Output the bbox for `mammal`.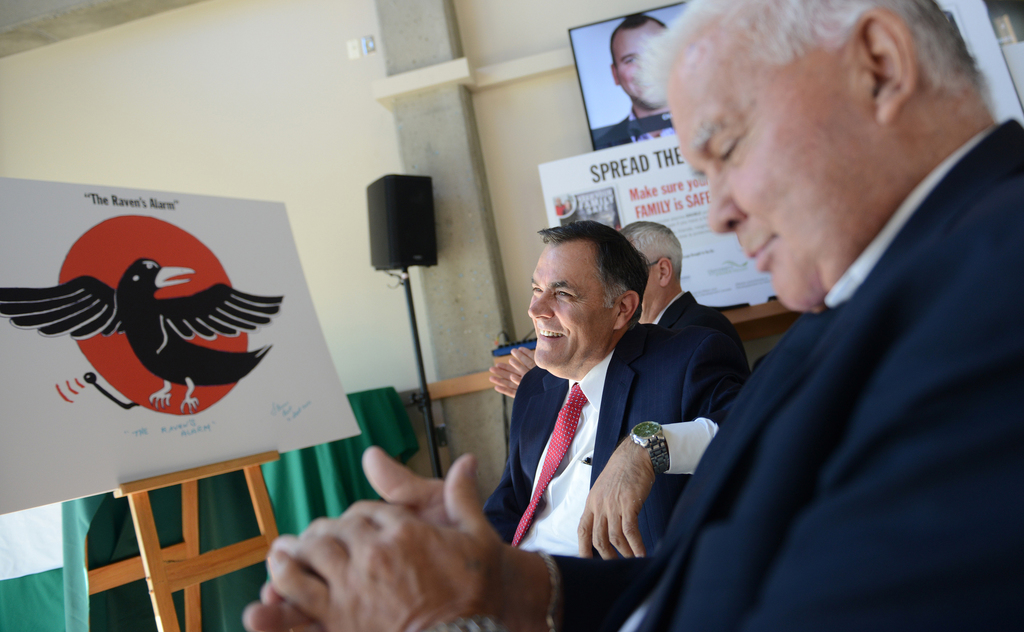
x1=594, y1=11, x2=671, y2=153.
